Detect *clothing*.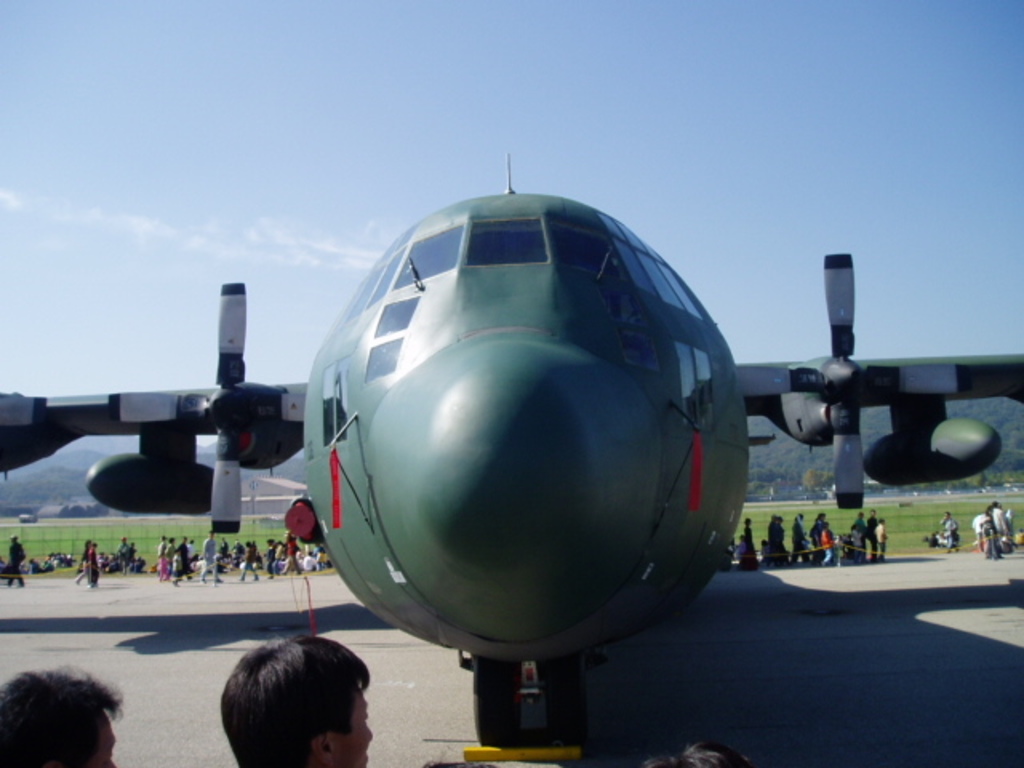
Detected at {"left": 171, "top": 552, "right": 184, "bottom": 581}.
